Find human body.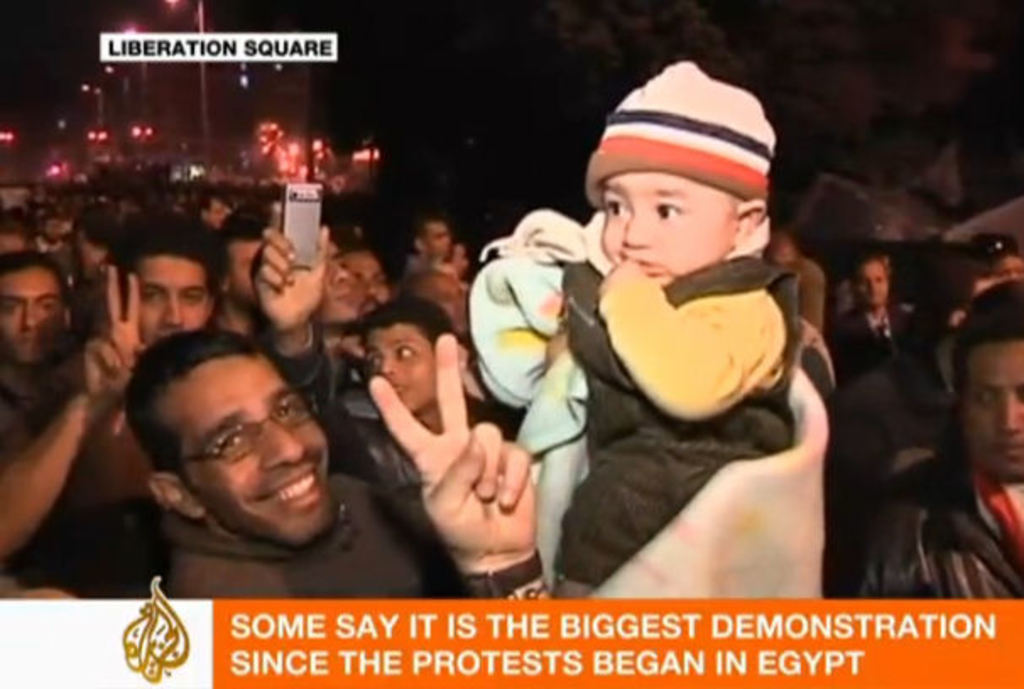
{"x1": 400, "y1": 206, "x2": 441, "y2": 290}.
